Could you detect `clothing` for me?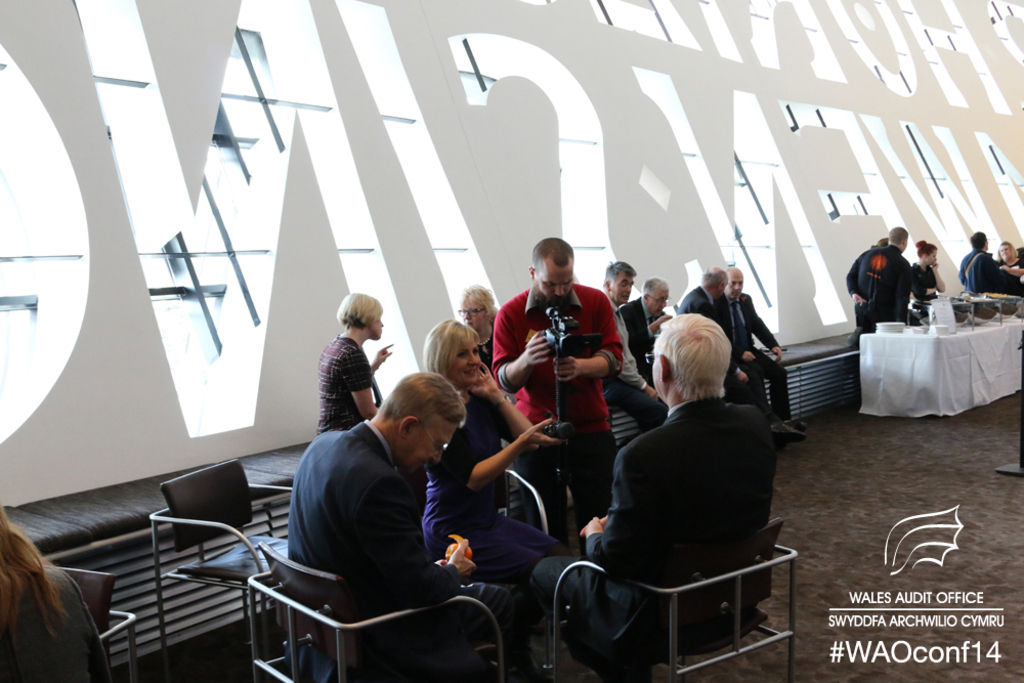
Detection result: [617, 298, 659, 391].
